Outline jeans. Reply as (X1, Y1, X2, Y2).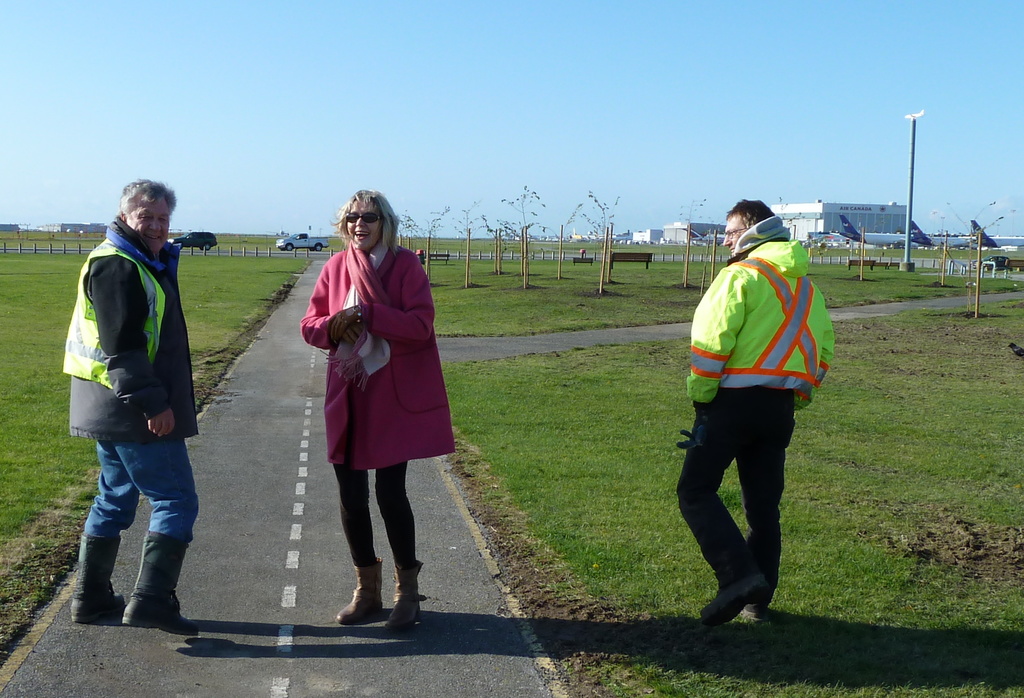
(72, 455, 193, 562).
